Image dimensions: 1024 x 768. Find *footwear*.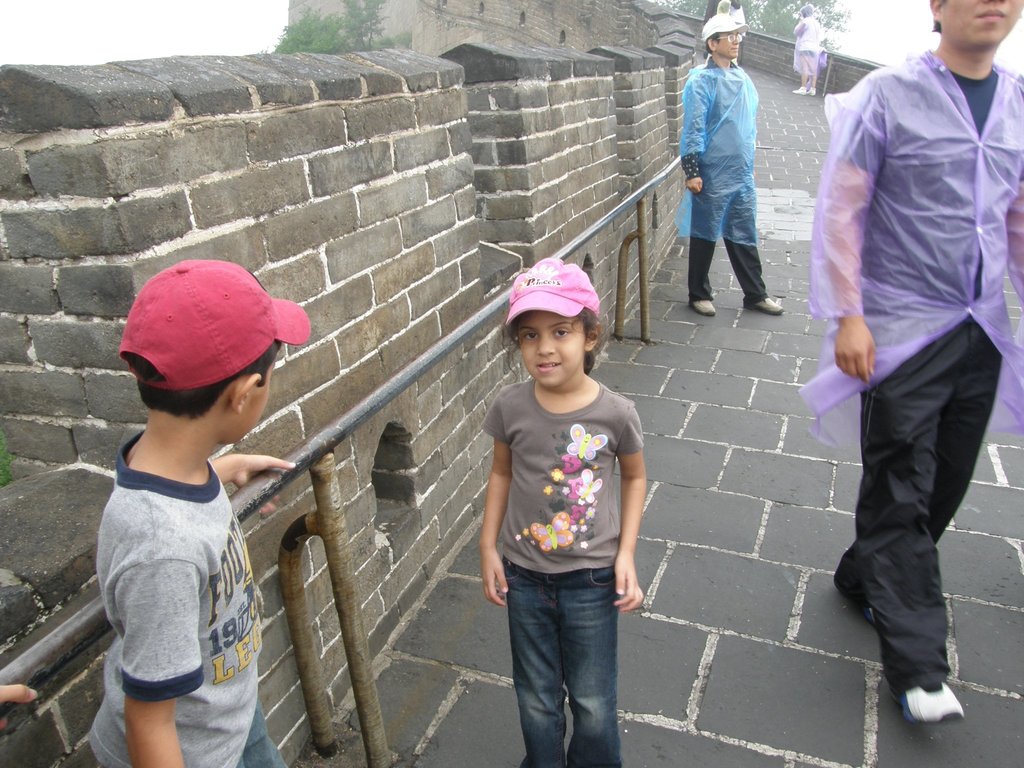
x1=744, y1=299, x2=789, y2=316.
